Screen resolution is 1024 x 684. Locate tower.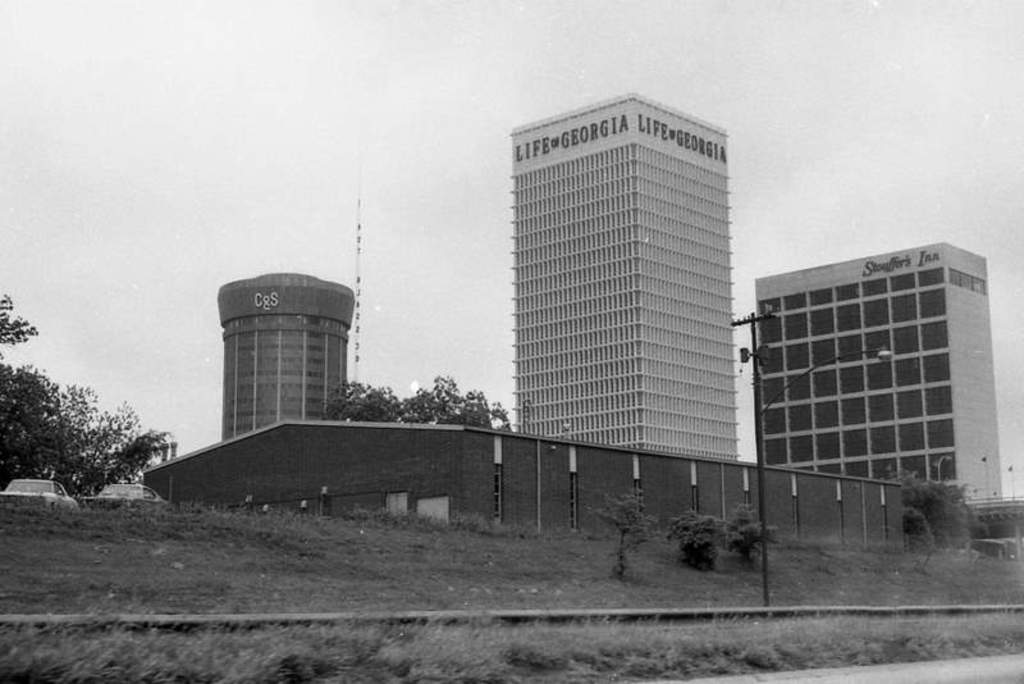
515,88,741,464.
